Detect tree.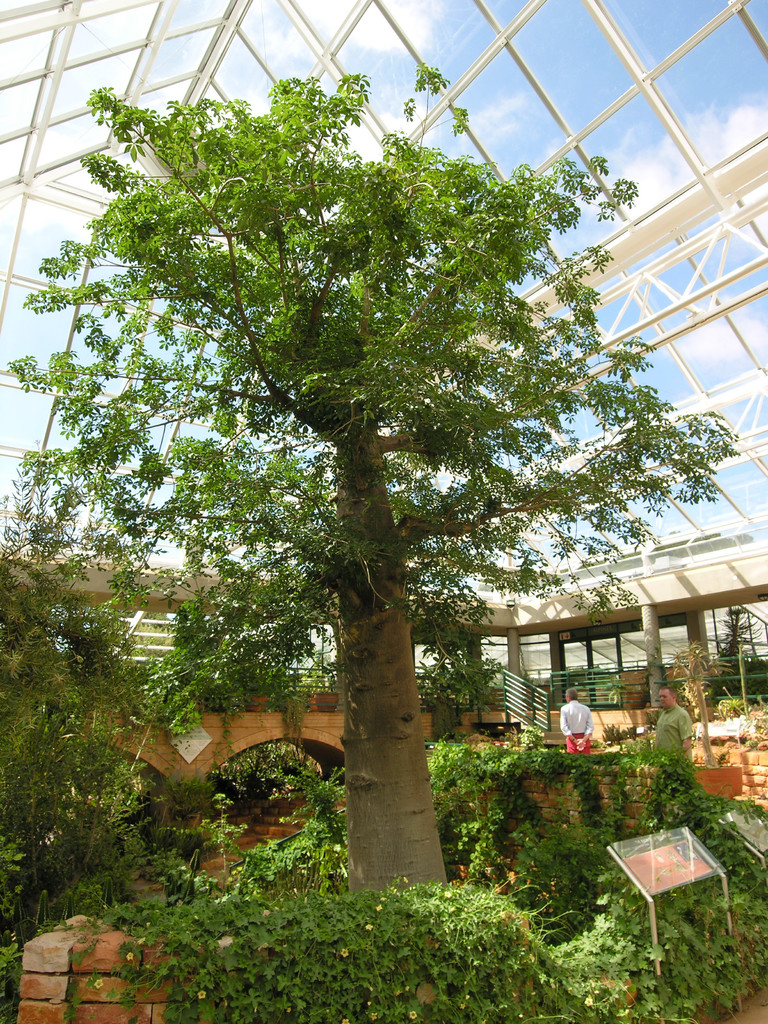
Detected at crop(8, 61, 743, 883).
